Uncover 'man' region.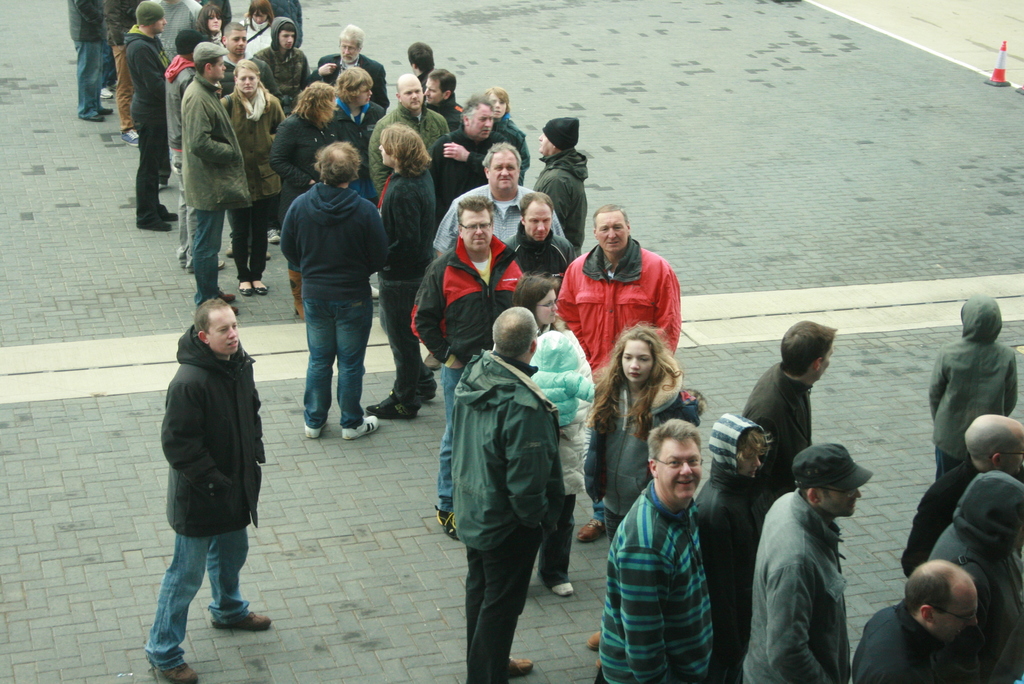
Uncovered: l=426, t=69, r=461, b=131.
